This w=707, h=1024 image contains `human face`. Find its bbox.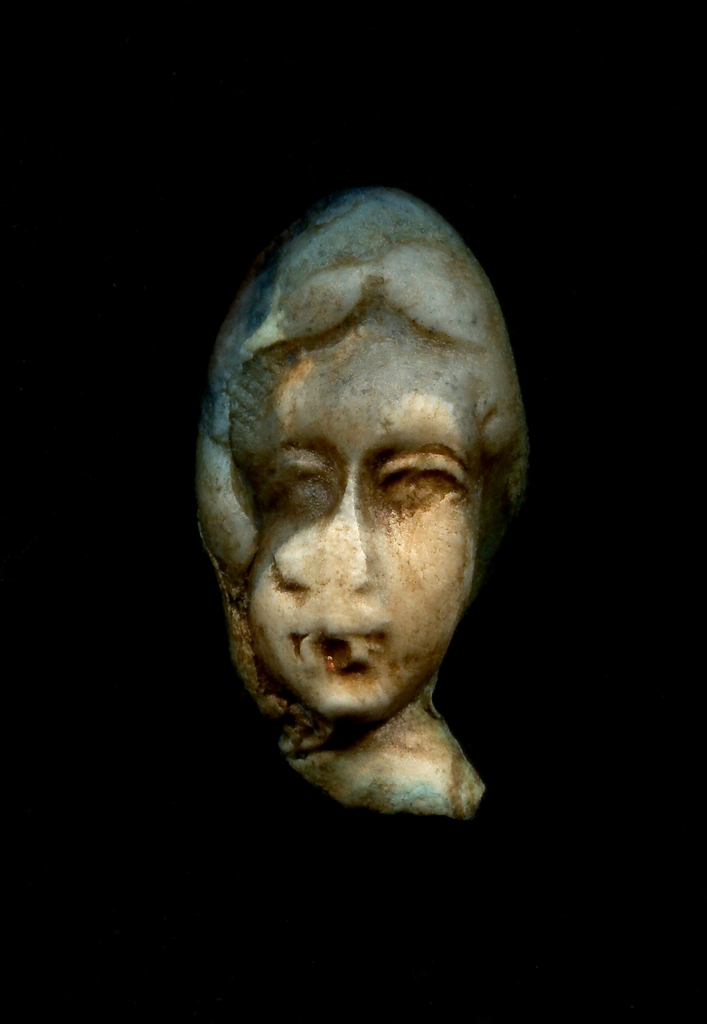
{"left": 230, "top": 308, "right": 489, "bottom": 739}.
